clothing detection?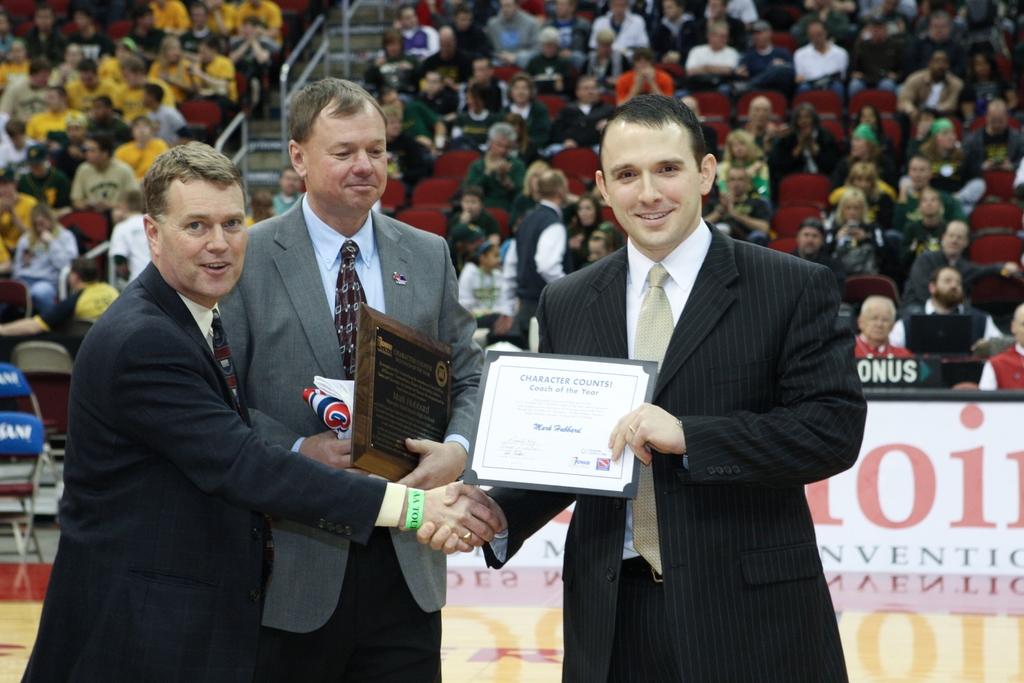
(481, 215, 870, 675)
